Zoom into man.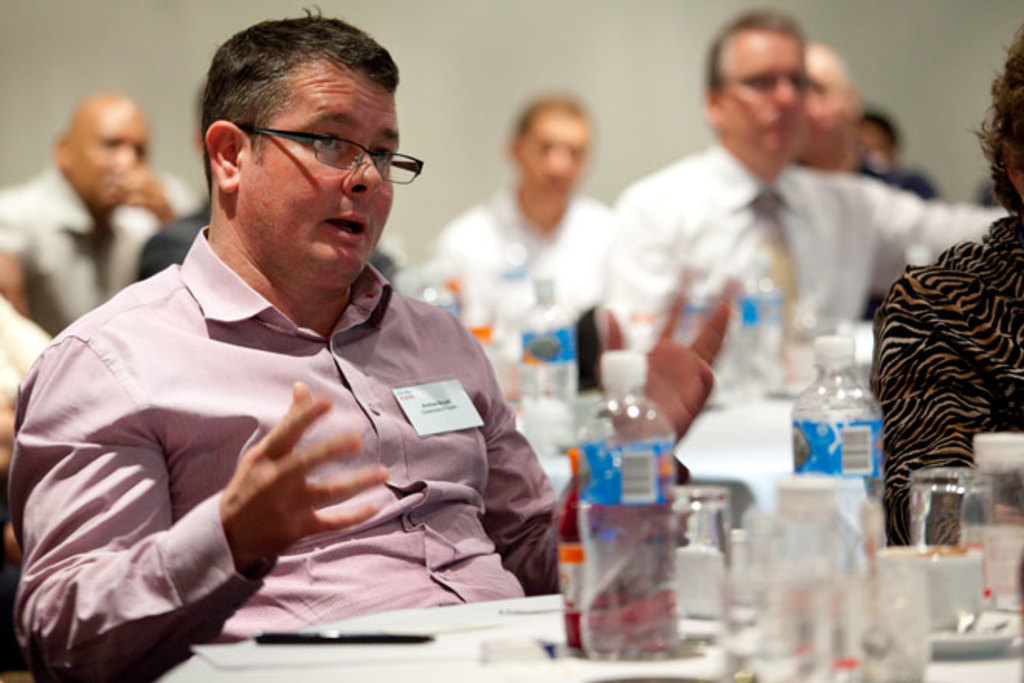
Zoom target: box=[863, 20, 1022, 551].
